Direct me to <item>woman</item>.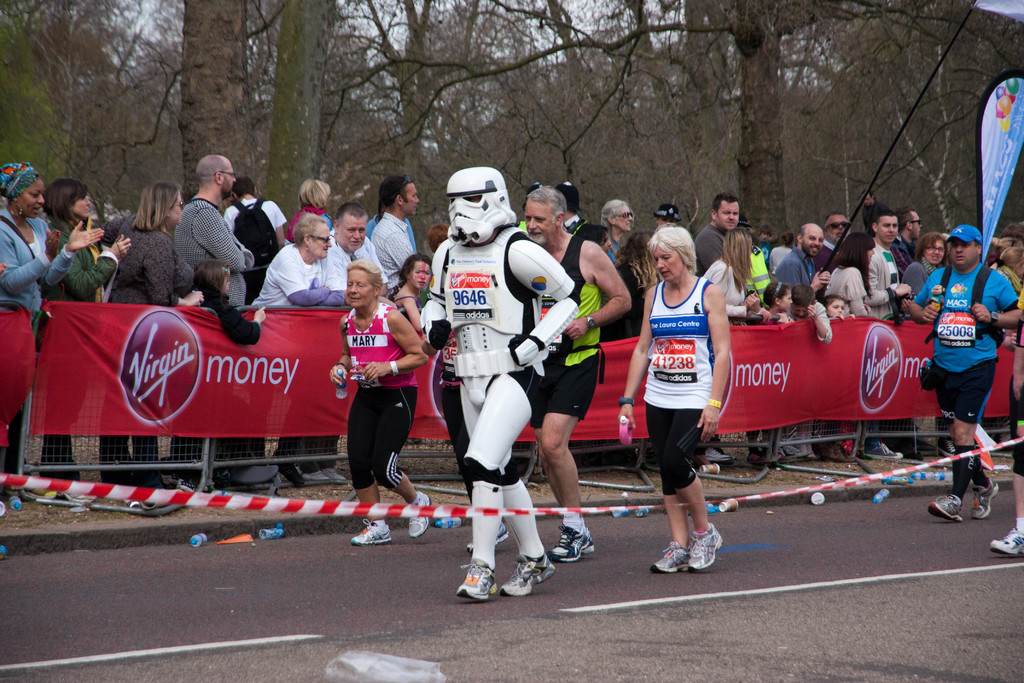
Direction: {"left": 700, "top": 223, "right": 768, "bottom": 324}.
